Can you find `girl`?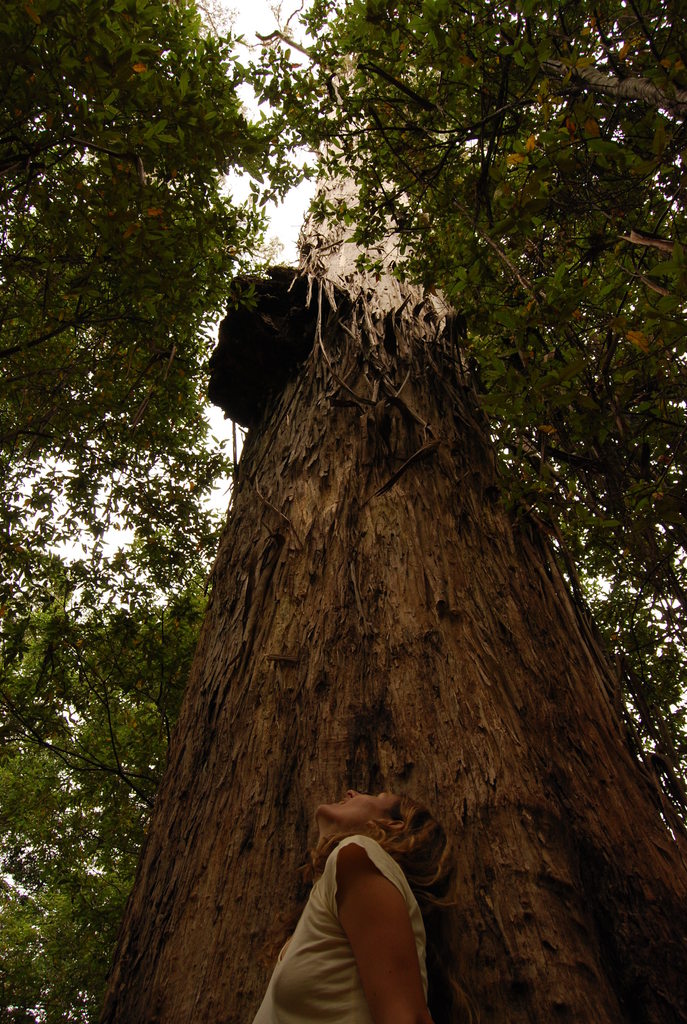
Yes, bounding box: locate(255, 785, 468, 1023).
